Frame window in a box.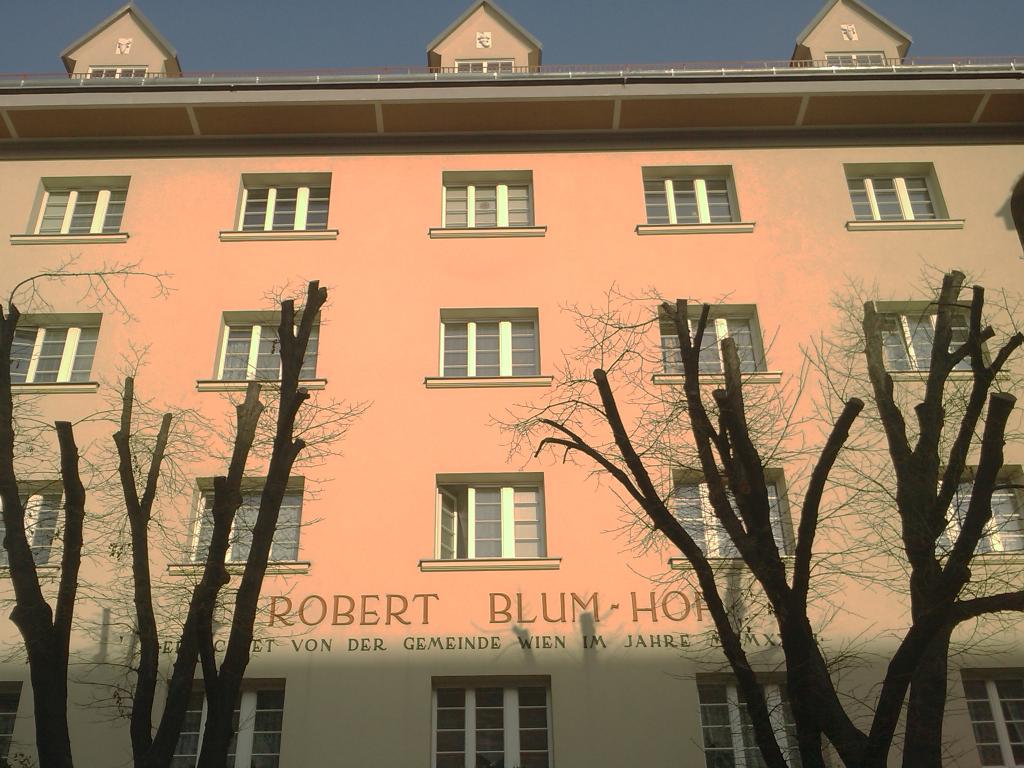
<region>932, 465, 1023, 565</region>.
